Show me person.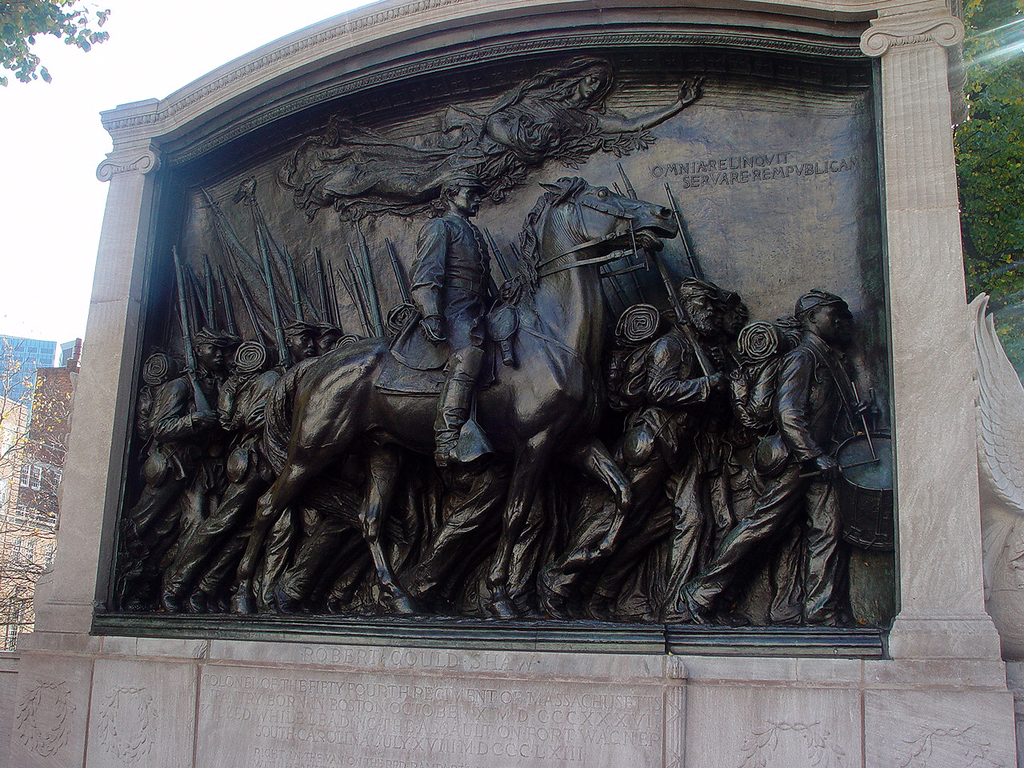
person is here: crop(246, 315, 314, 615).
